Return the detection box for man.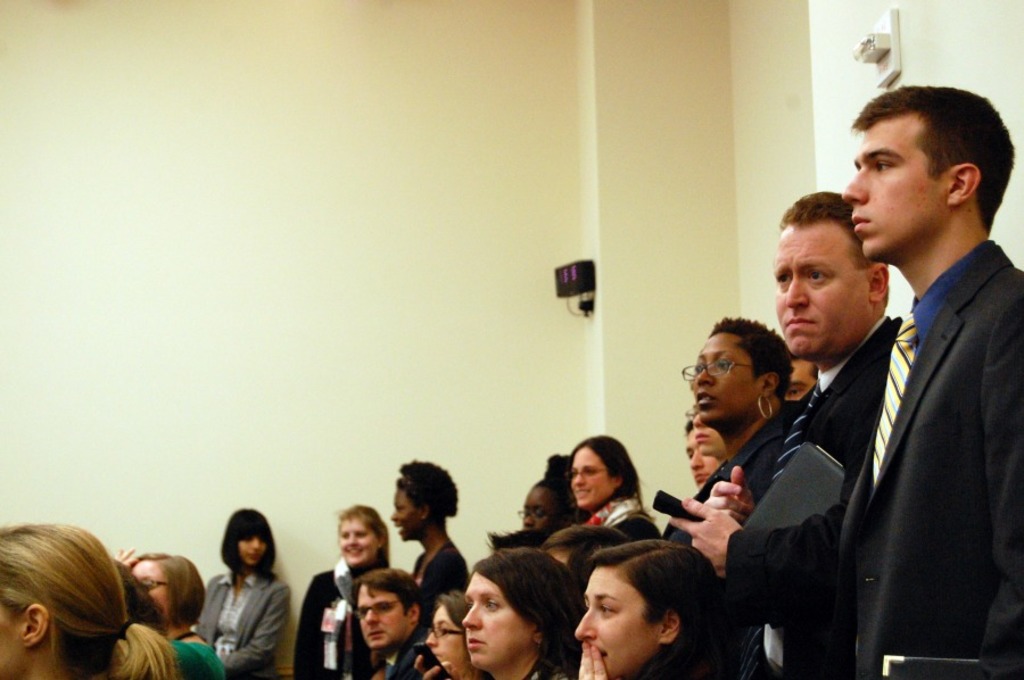
locate(668, 182, 903, 679).
